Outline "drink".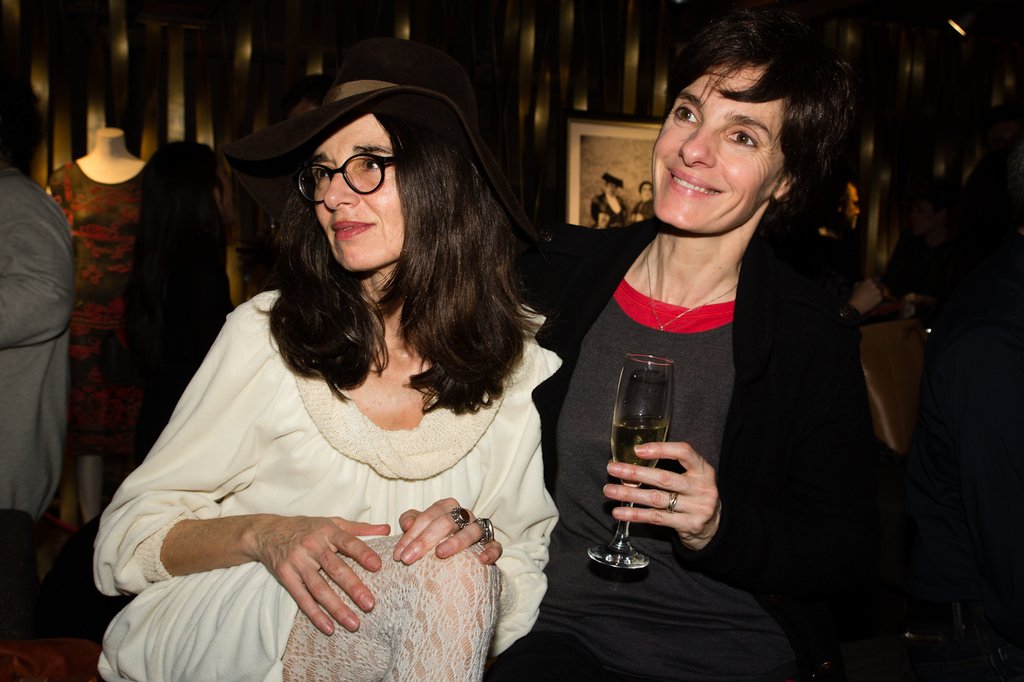
Outline: bbox(610, 417, 670, 491).
